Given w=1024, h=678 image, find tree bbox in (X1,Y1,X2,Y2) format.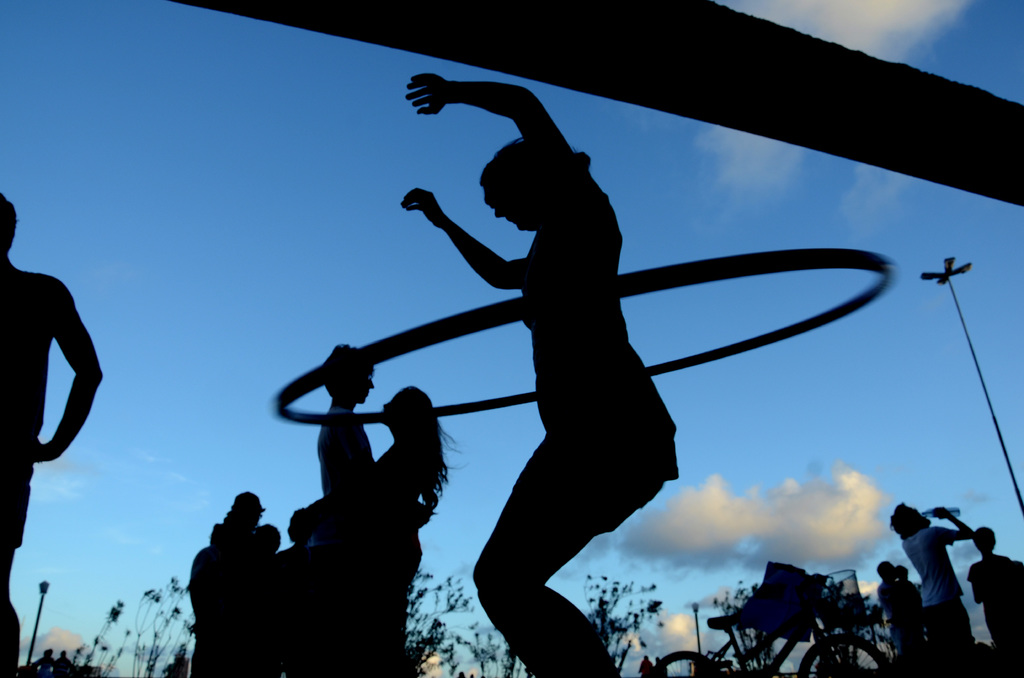
(588,576,666,664).
